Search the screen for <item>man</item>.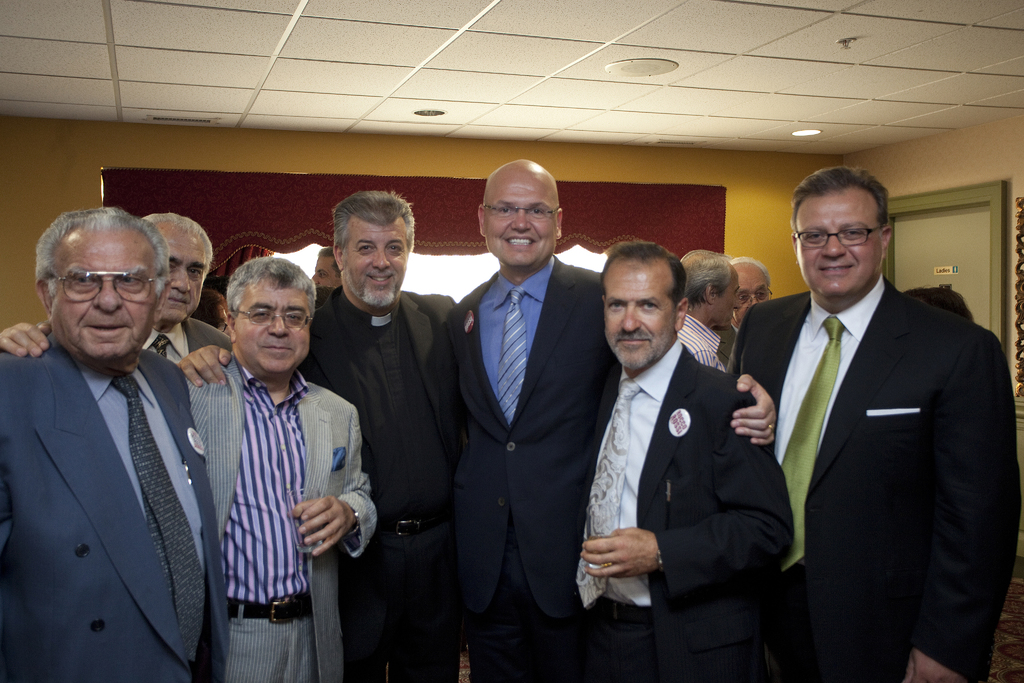
Found at box(0, 254, 382, 682).
